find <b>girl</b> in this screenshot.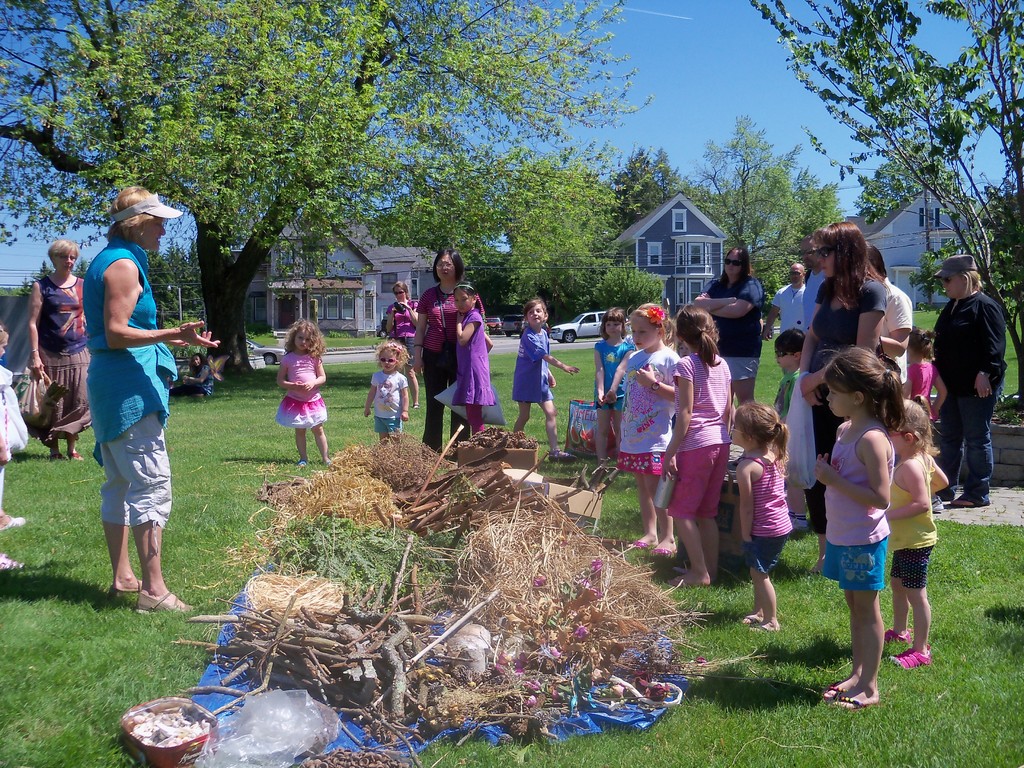
The bounding box for <b>girl</b> is [818, 348, 904, 711].
